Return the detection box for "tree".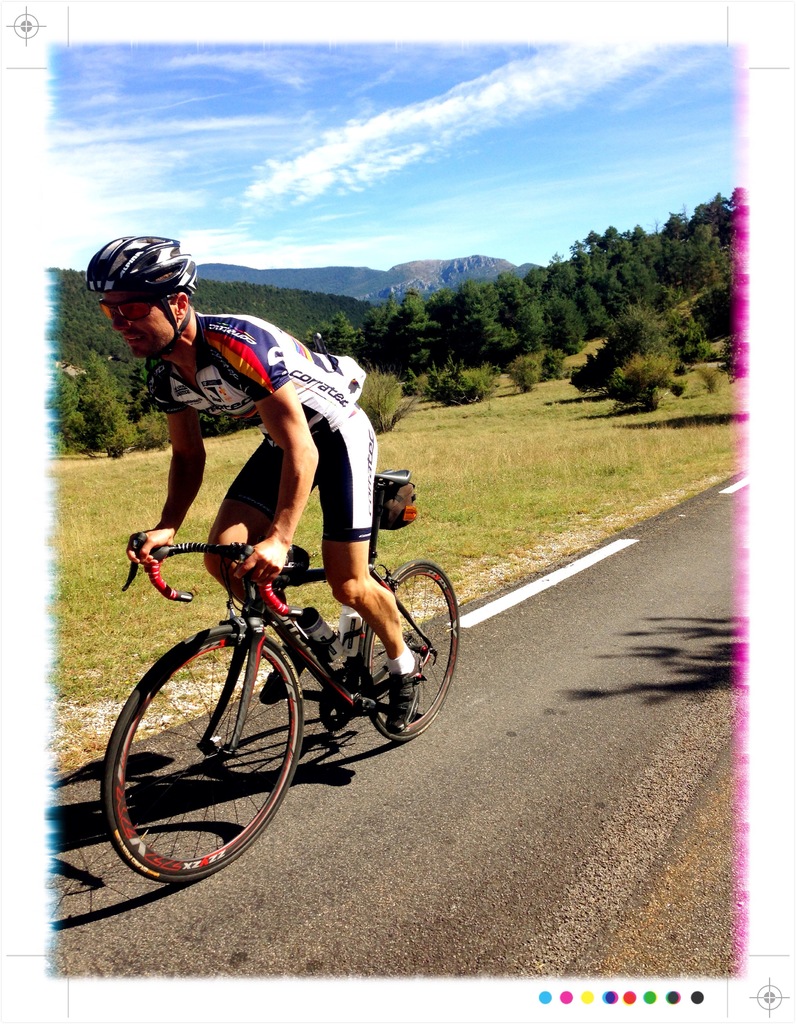
BBox(568, 303, 678, 394).
